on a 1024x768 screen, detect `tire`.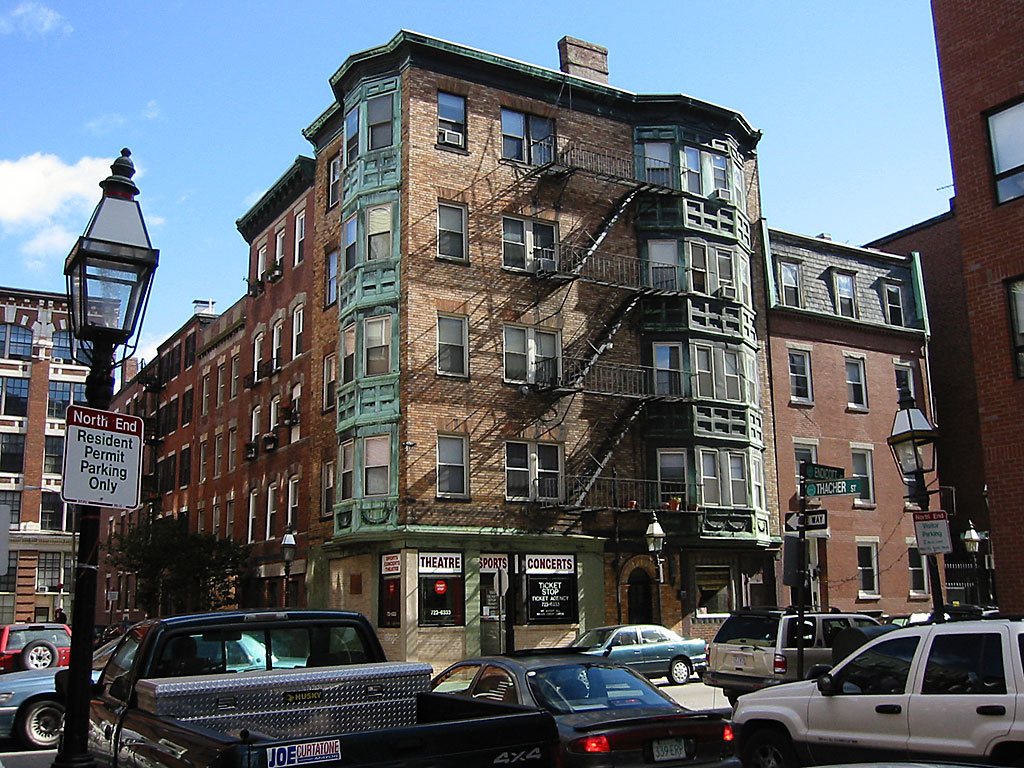
(x1=15, y1=696, x2=80, y2=756).
